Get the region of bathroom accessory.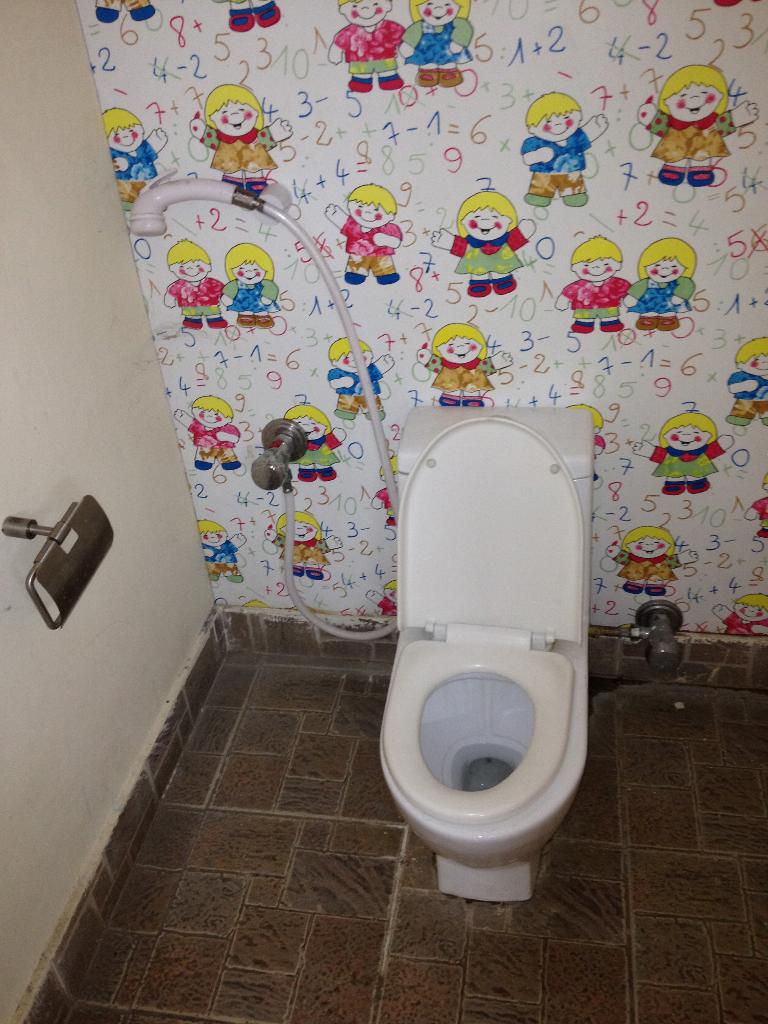
box=[588, 603, 767, 669].
